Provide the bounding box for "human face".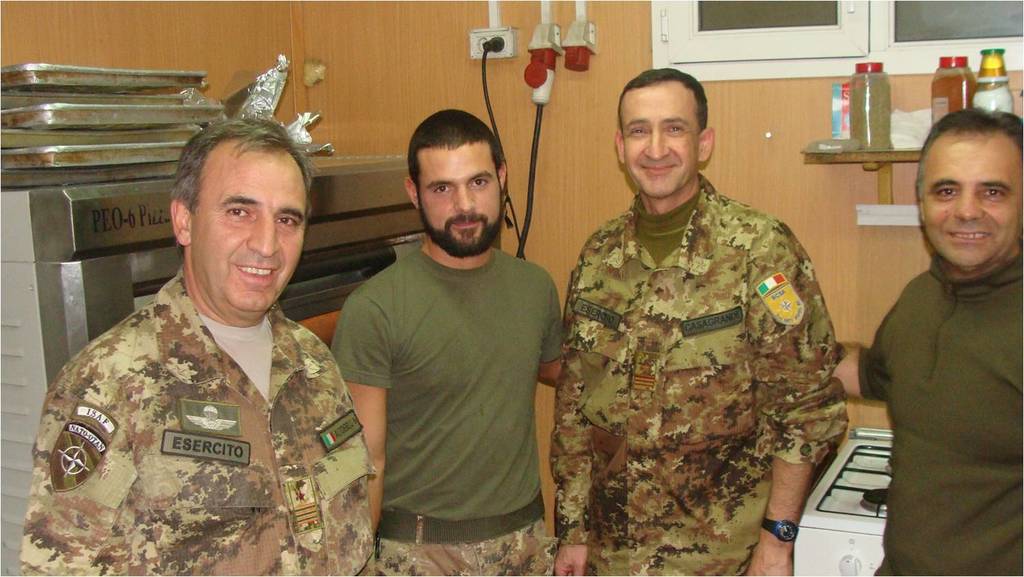
pyautogui.locateOnScreen(420, 146, 500, 252).
